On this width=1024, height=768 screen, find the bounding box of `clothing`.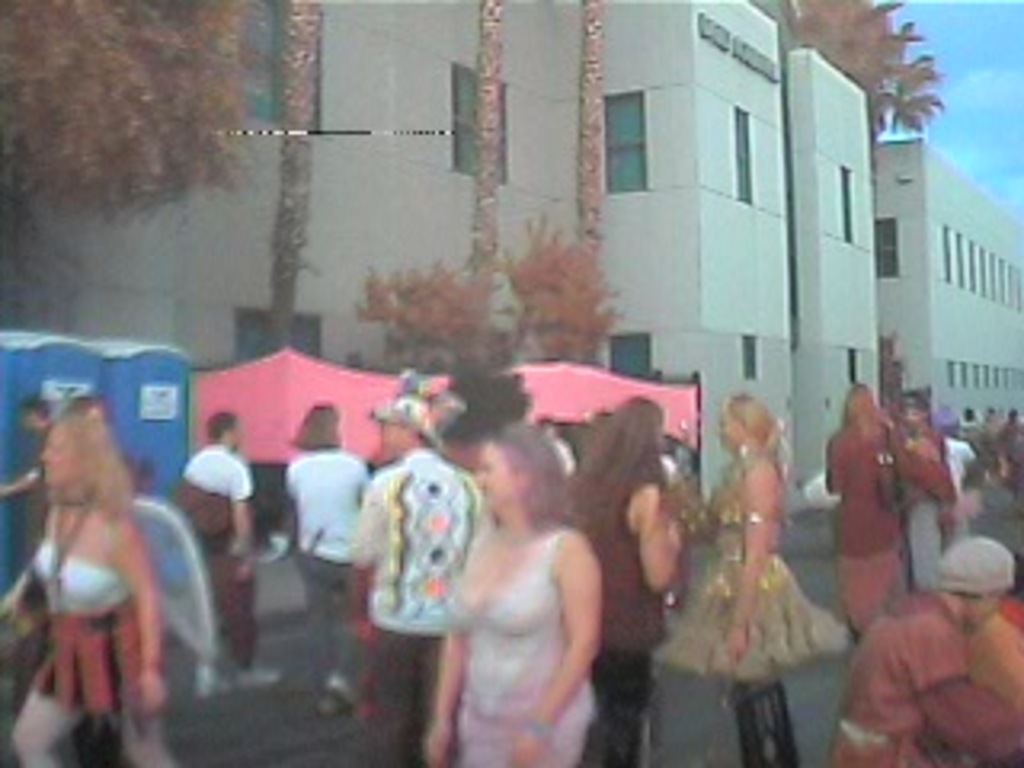
Bounding box: box(349, 445, 480, 765).
